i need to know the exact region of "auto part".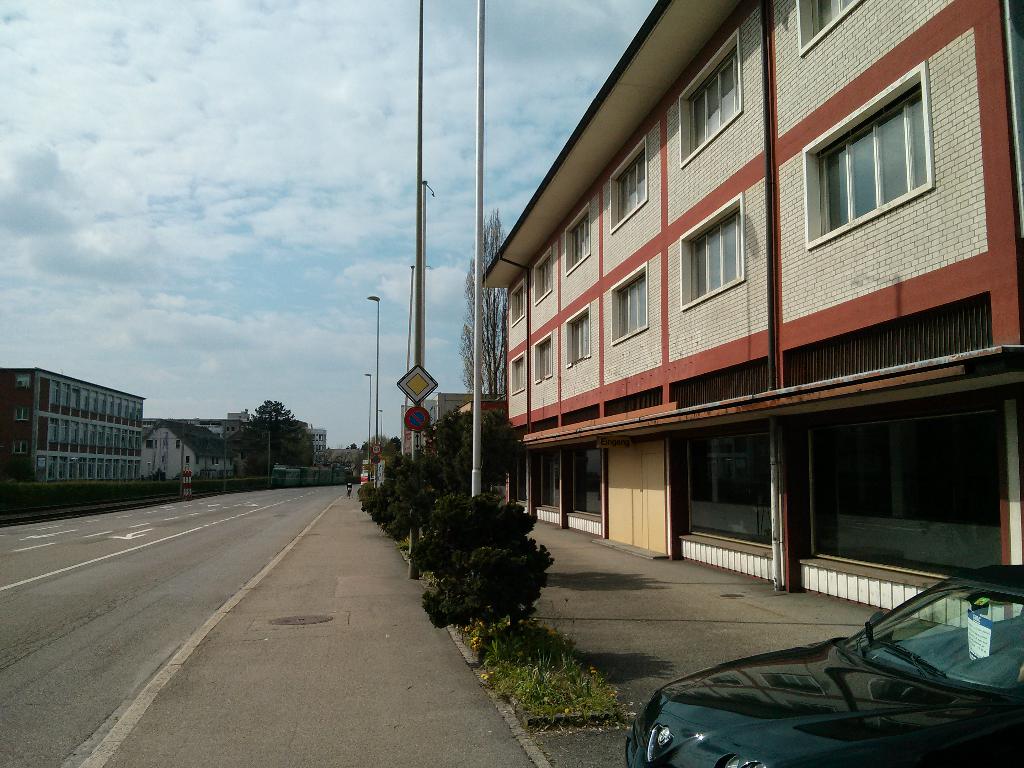
Region: l=644, t=723, r=675, b=761.
